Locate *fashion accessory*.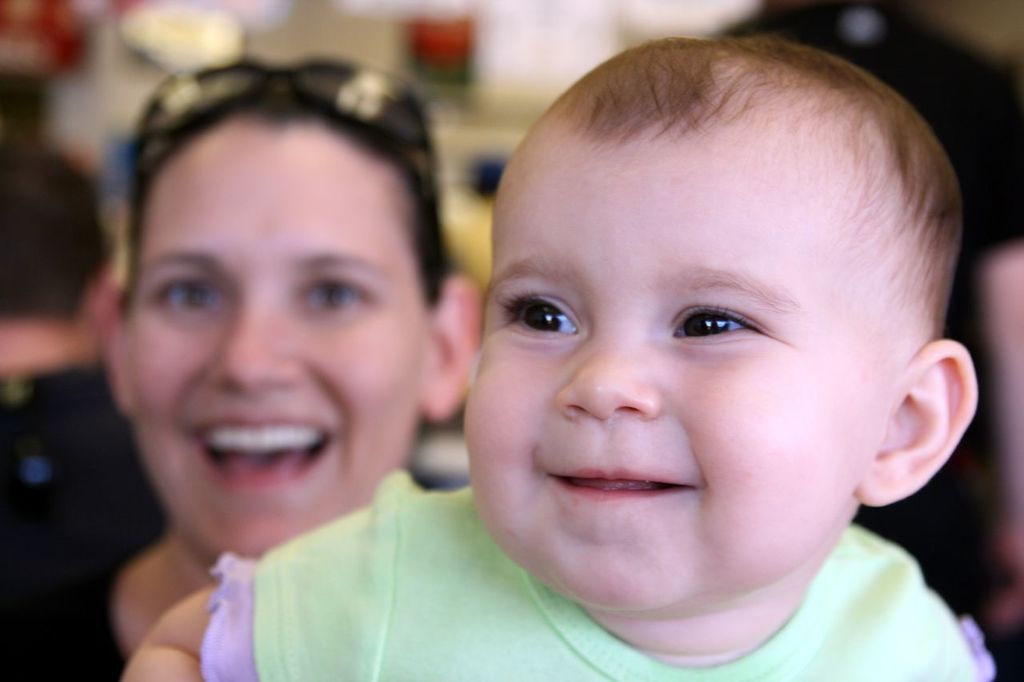
Bounding box: {"left": 129, "top": 52, "right": 438, "bottom": 193}.
